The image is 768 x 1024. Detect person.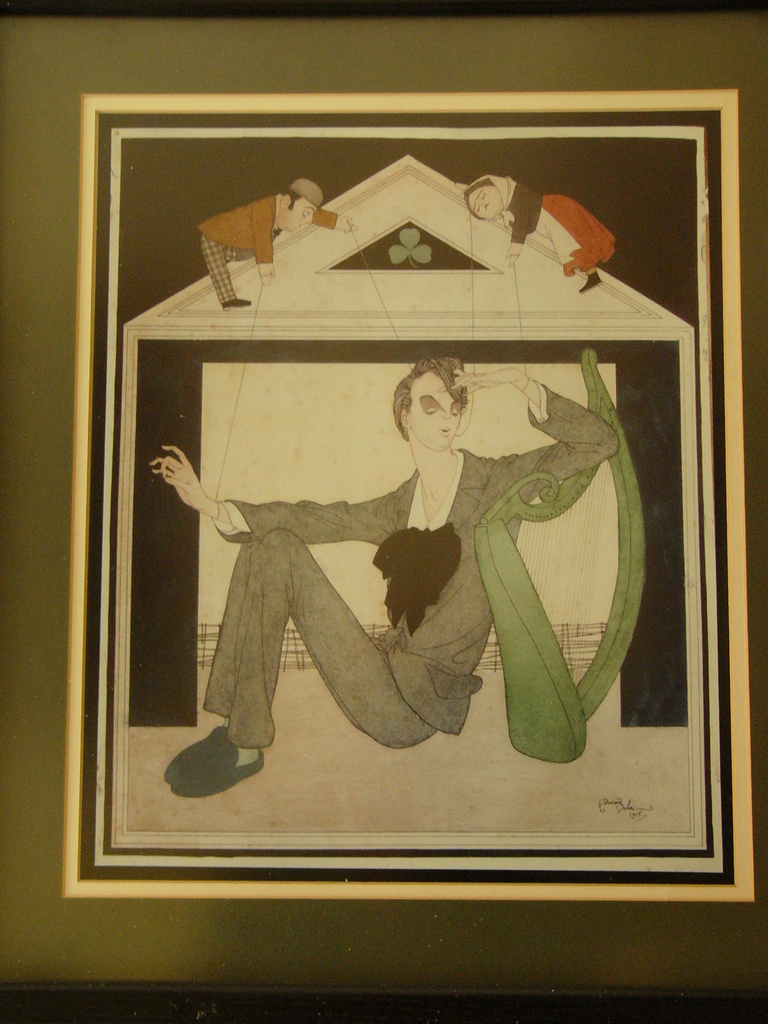
Detection: 197, 178, 355, 311.
